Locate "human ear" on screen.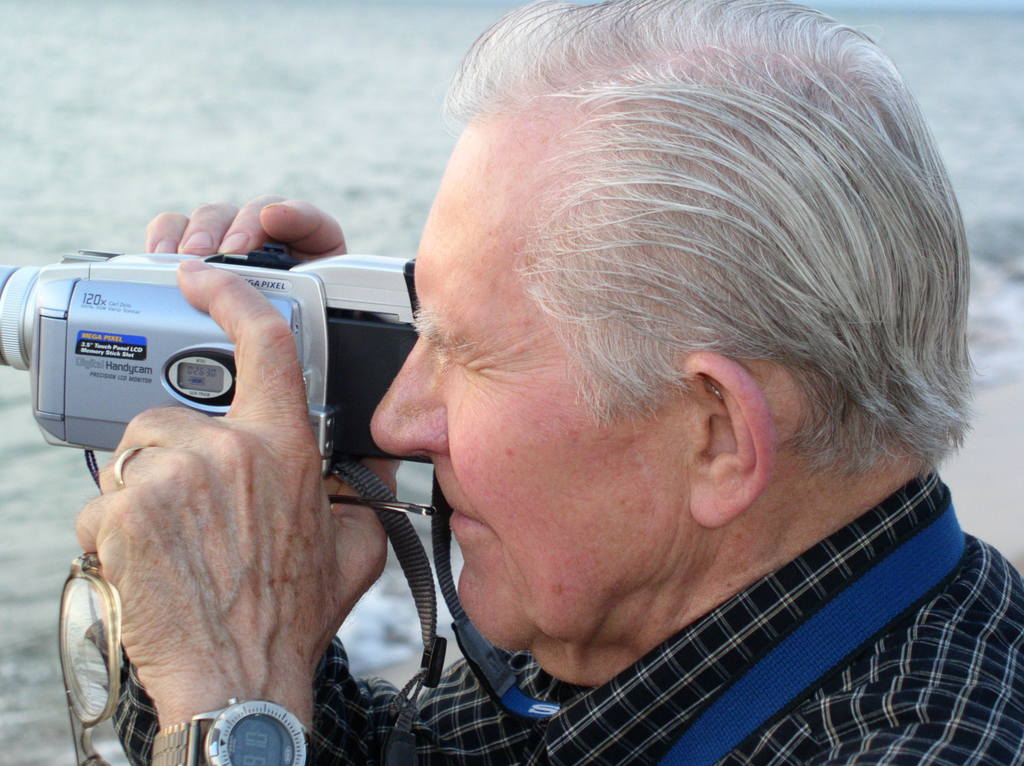
On screen at bbox=[682, 347, 776, 533].
